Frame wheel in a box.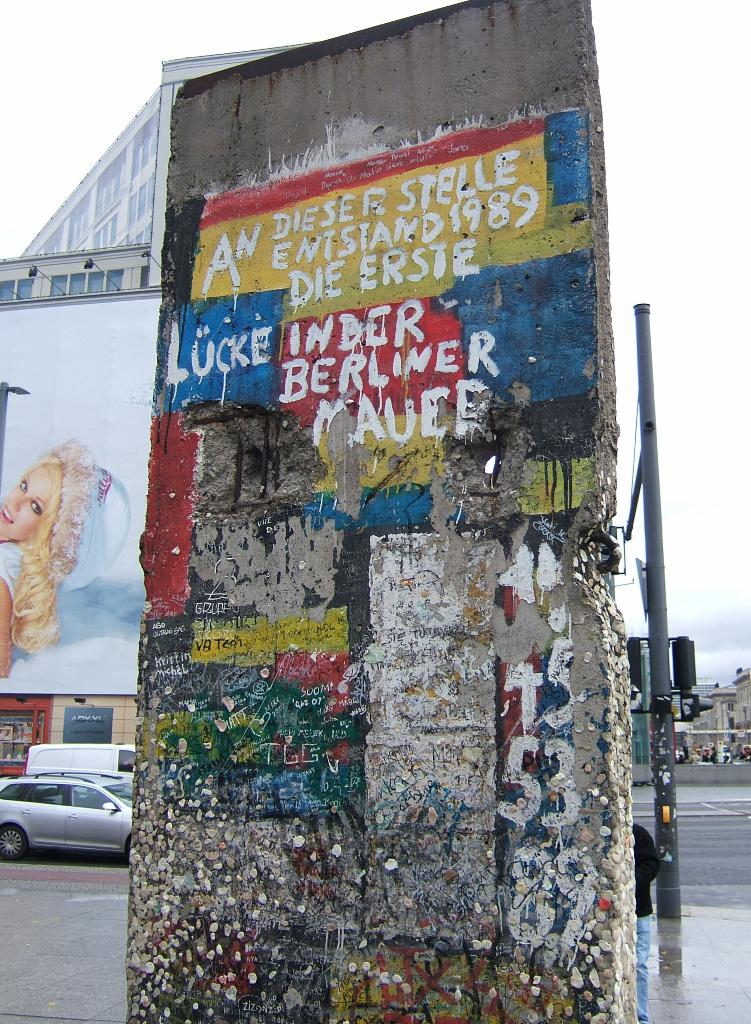
left=0, top=822, right=35, bottom=860.
